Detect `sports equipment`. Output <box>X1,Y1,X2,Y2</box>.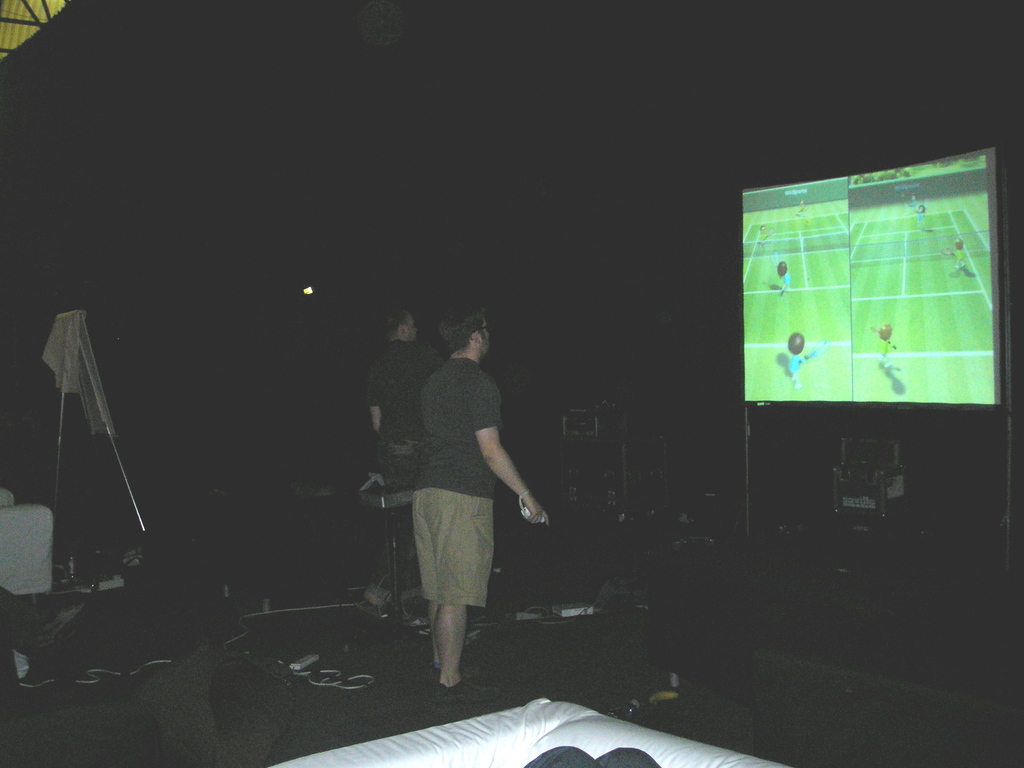
<box>789,334,808,358</box>.
